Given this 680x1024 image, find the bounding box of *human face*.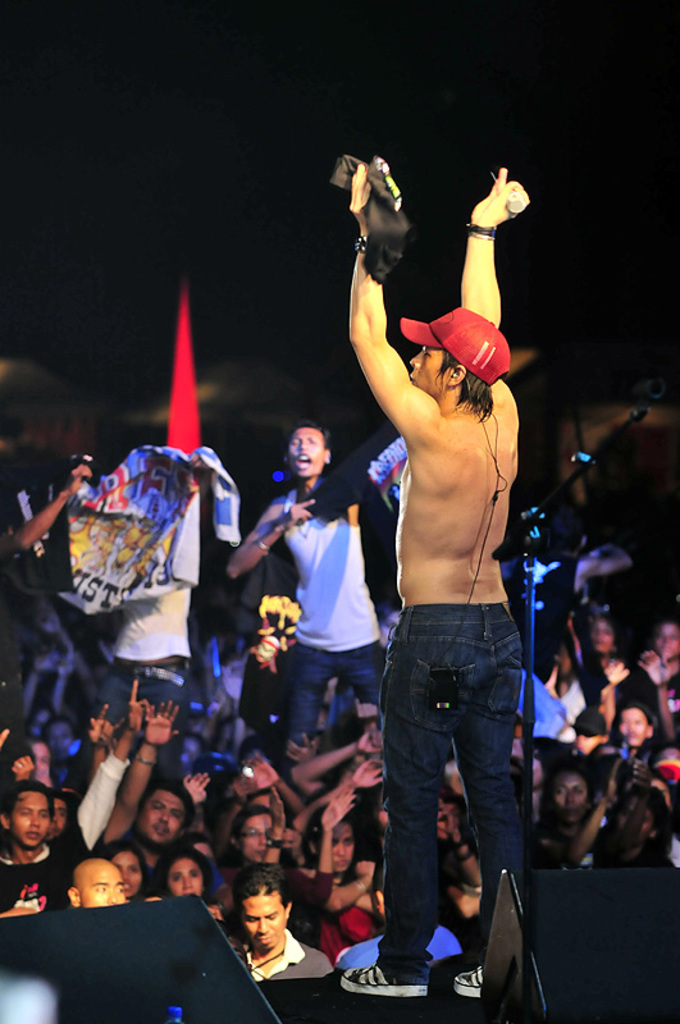
411,347,443,398.
